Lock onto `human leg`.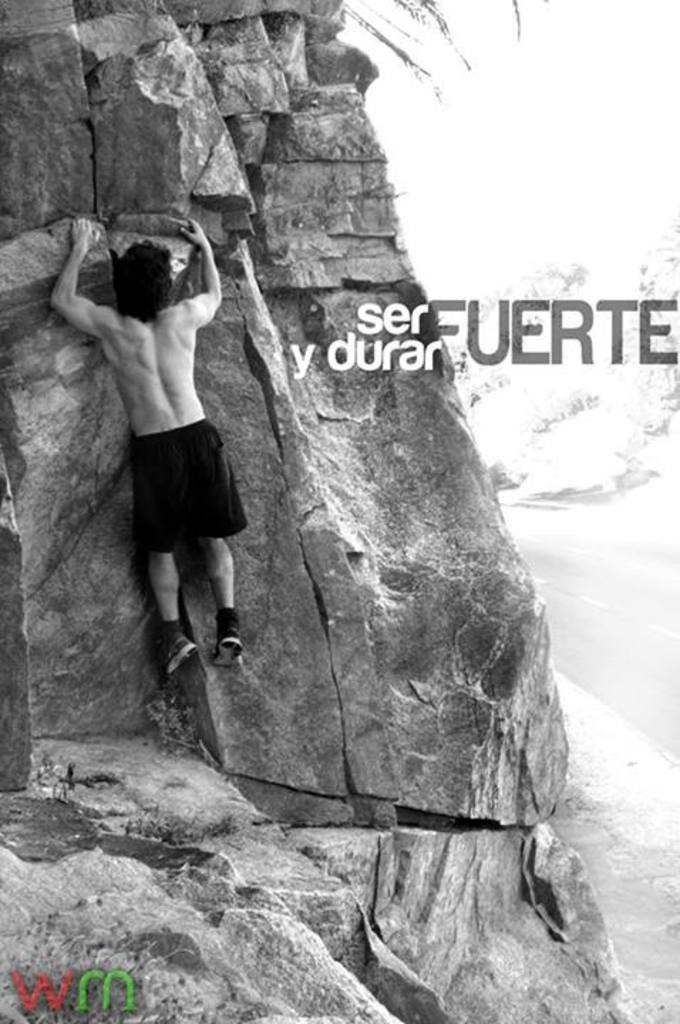
Locked: rect(131, 435, 206, 681).
